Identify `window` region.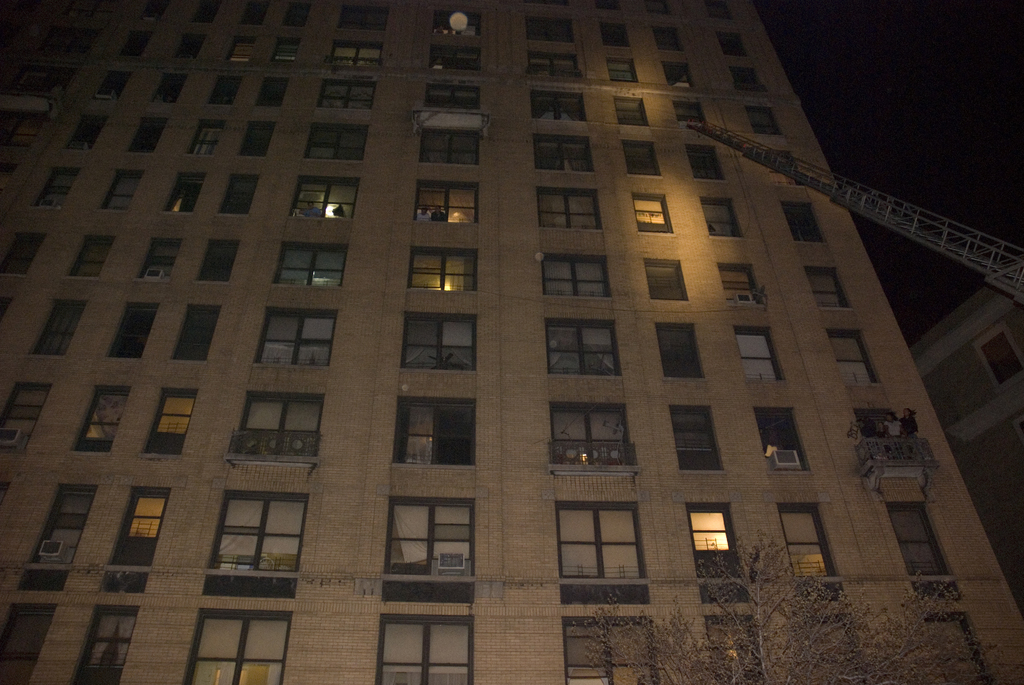
Region: 662,55,696,92.
